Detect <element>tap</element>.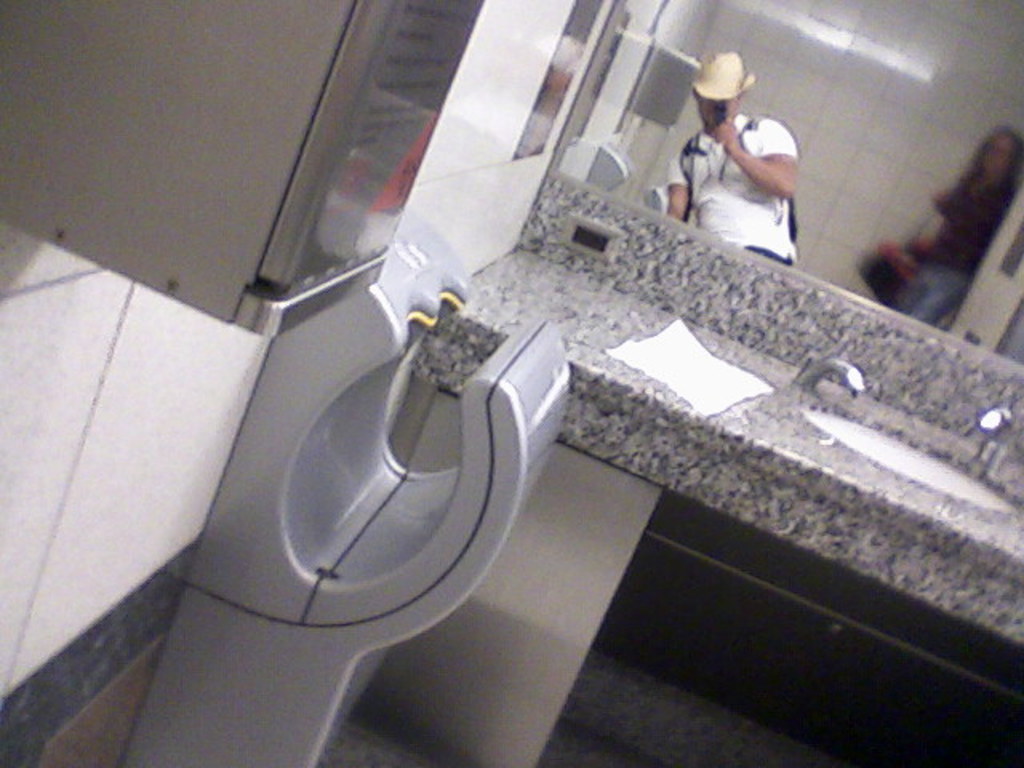
Detected at x1=792, y1=362, x2=874, y2=389.
